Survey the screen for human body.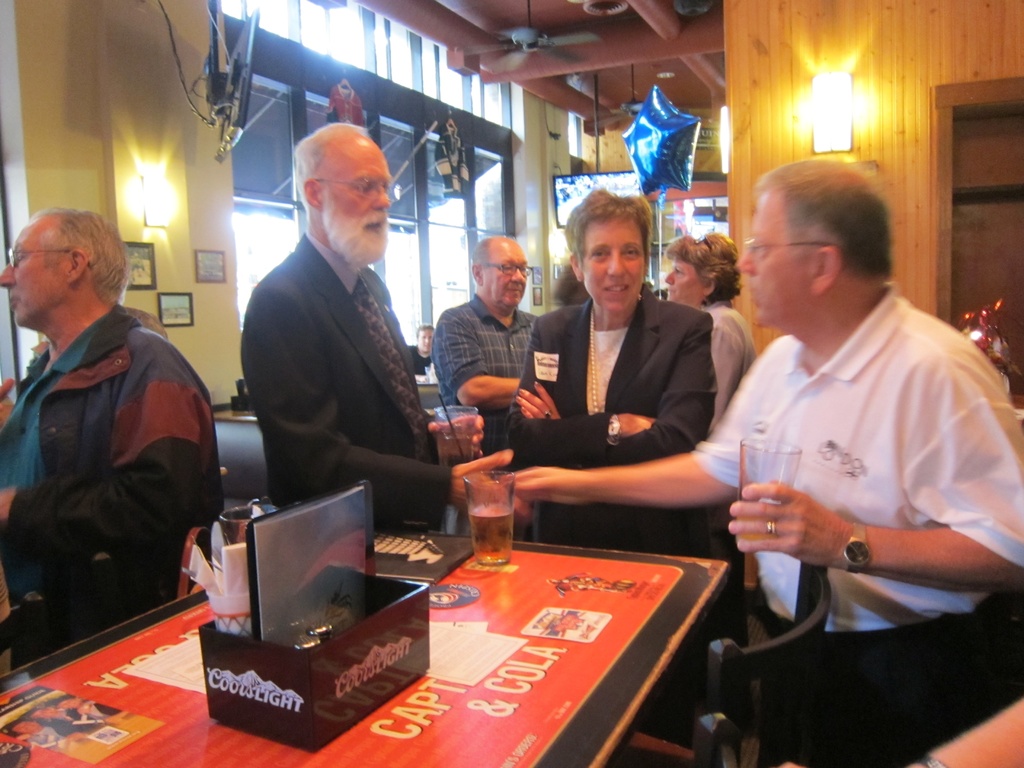
Survey found: l=508, t=185, r=715, b=548.
